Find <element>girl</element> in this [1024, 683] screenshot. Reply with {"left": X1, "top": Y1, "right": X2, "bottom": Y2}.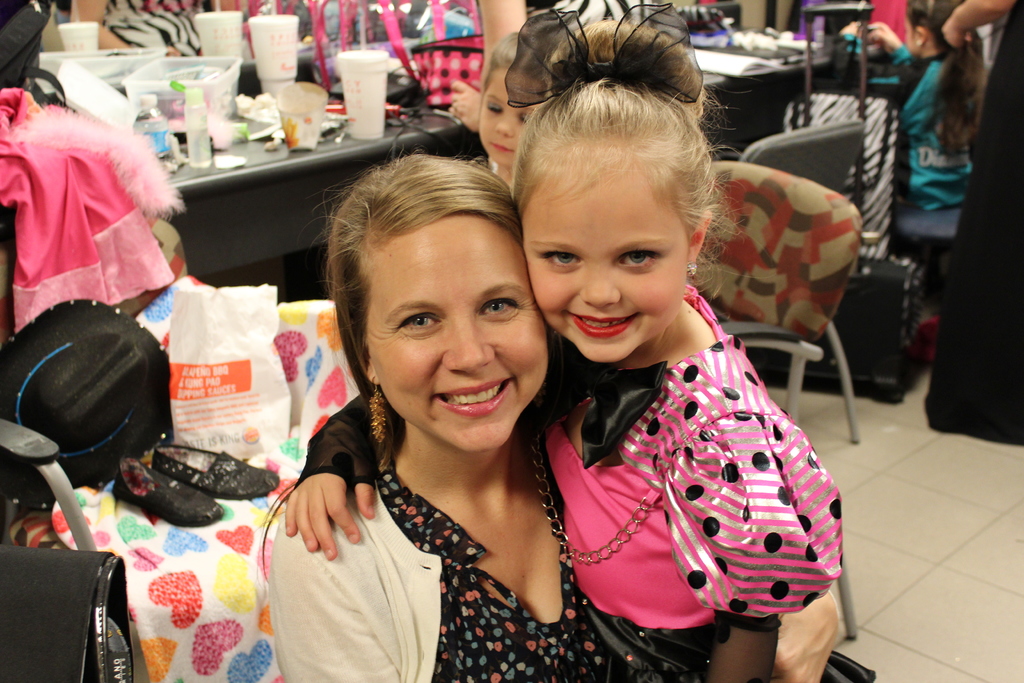
{"left": 476, "top": 29, "right": 560, "bottom": 199}.
